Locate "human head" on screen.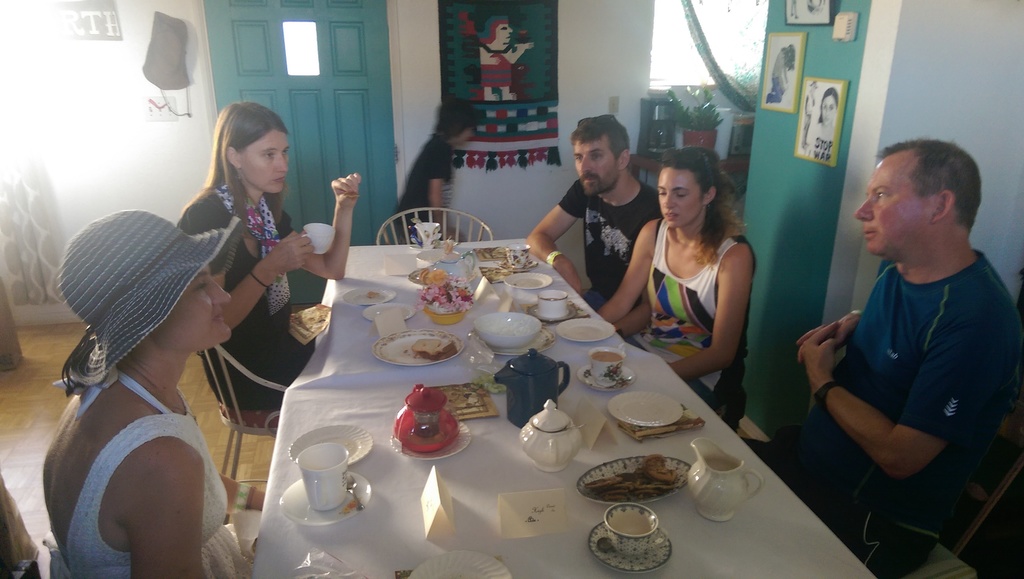
On screen at bbox(858, 140, 986, 266).
